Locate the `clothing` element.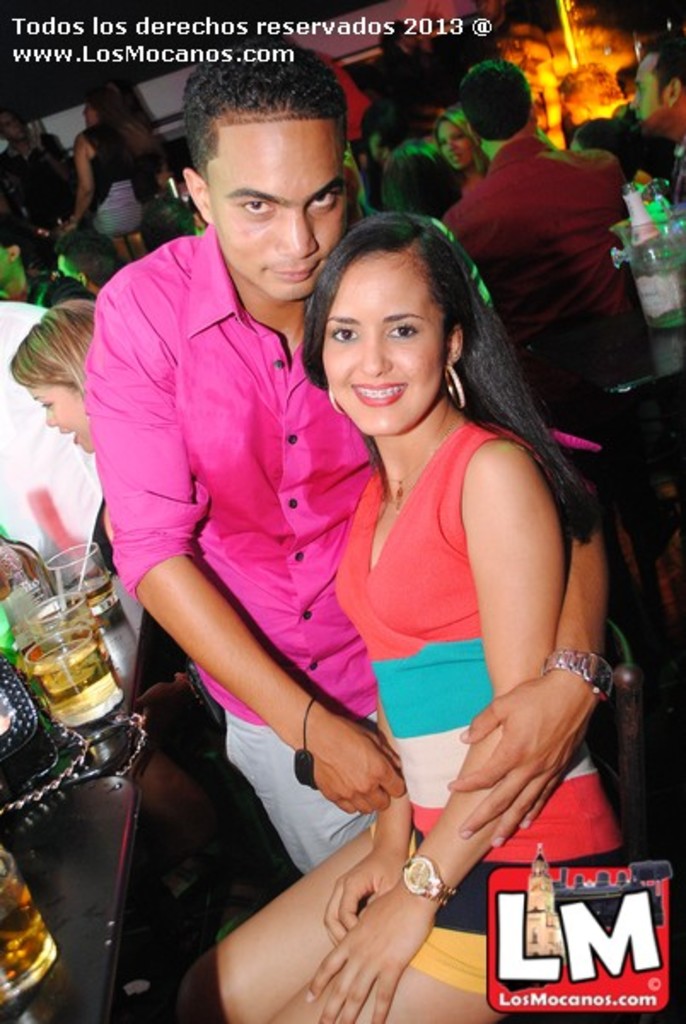
Element bbox: (x1=346, y1=410, x2=652, y2=992).
